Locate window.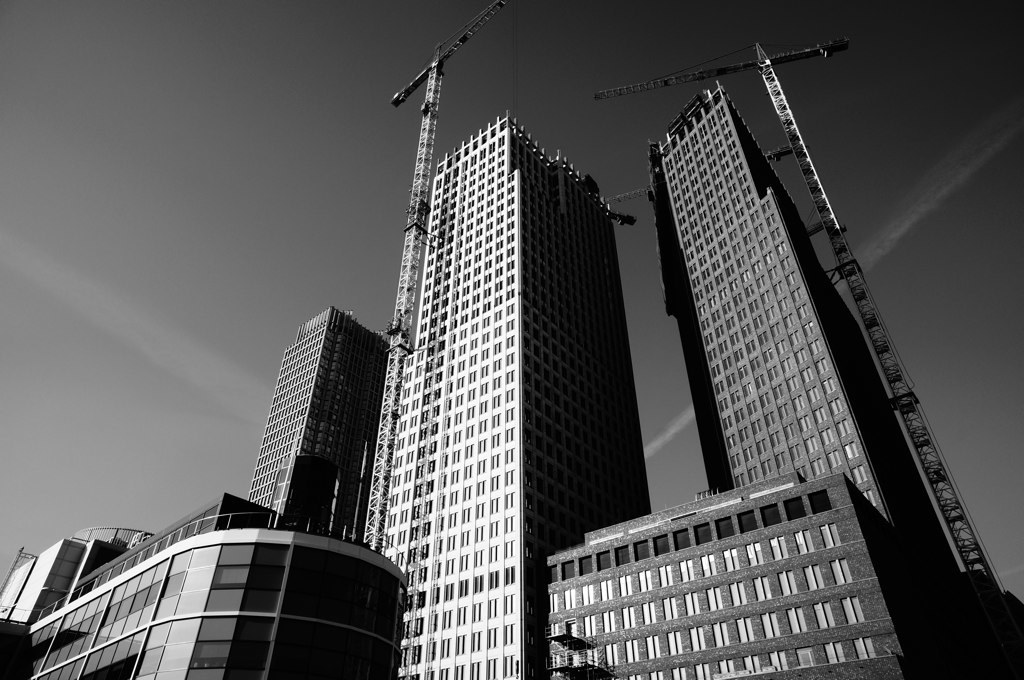
Bounding box: [left=768, top=535, right=789, bottom=560].
